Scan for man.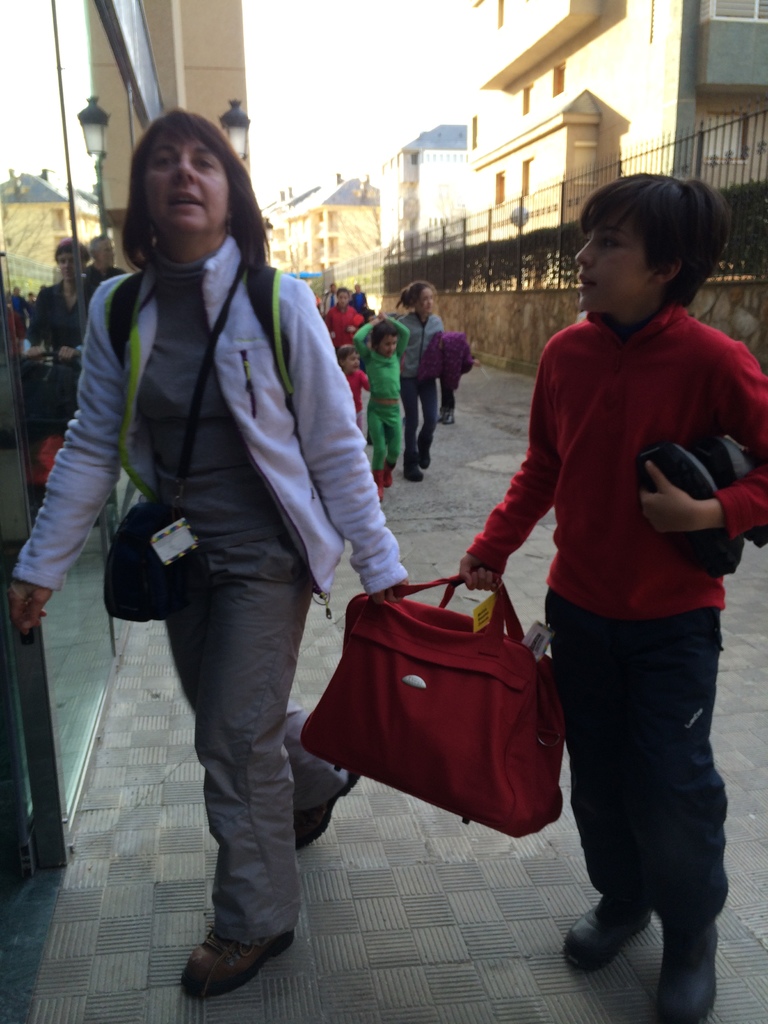
Scan result: 322,283,338,318.
